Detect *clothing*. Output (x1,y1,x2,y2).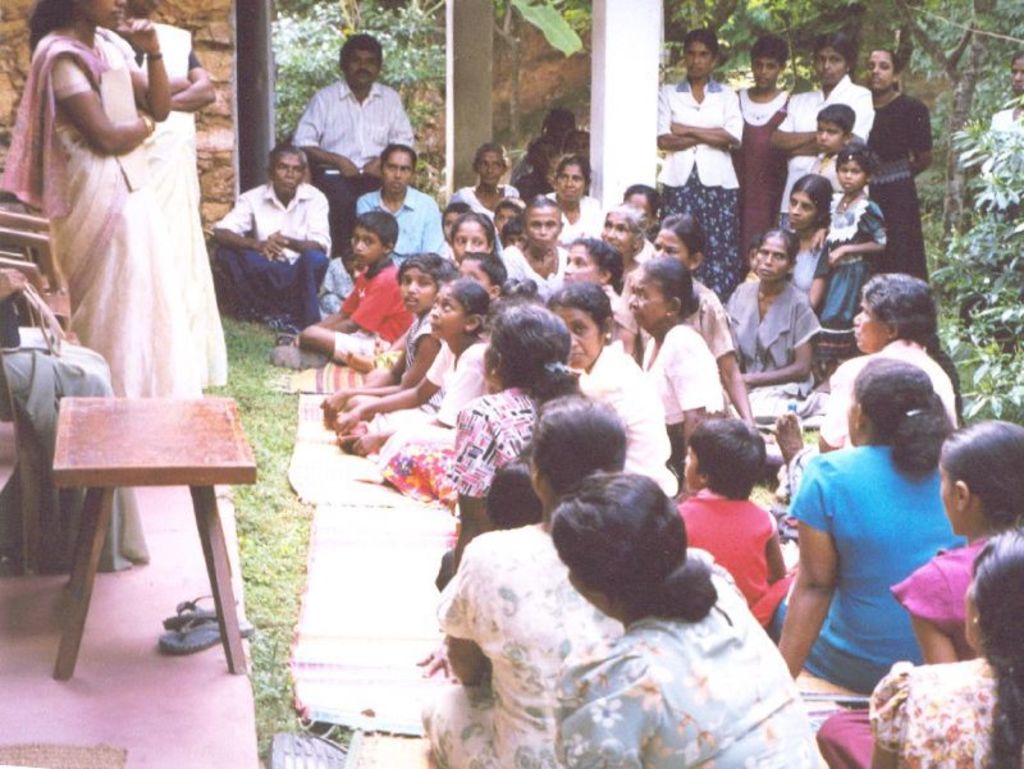
(740,88,790,276).
